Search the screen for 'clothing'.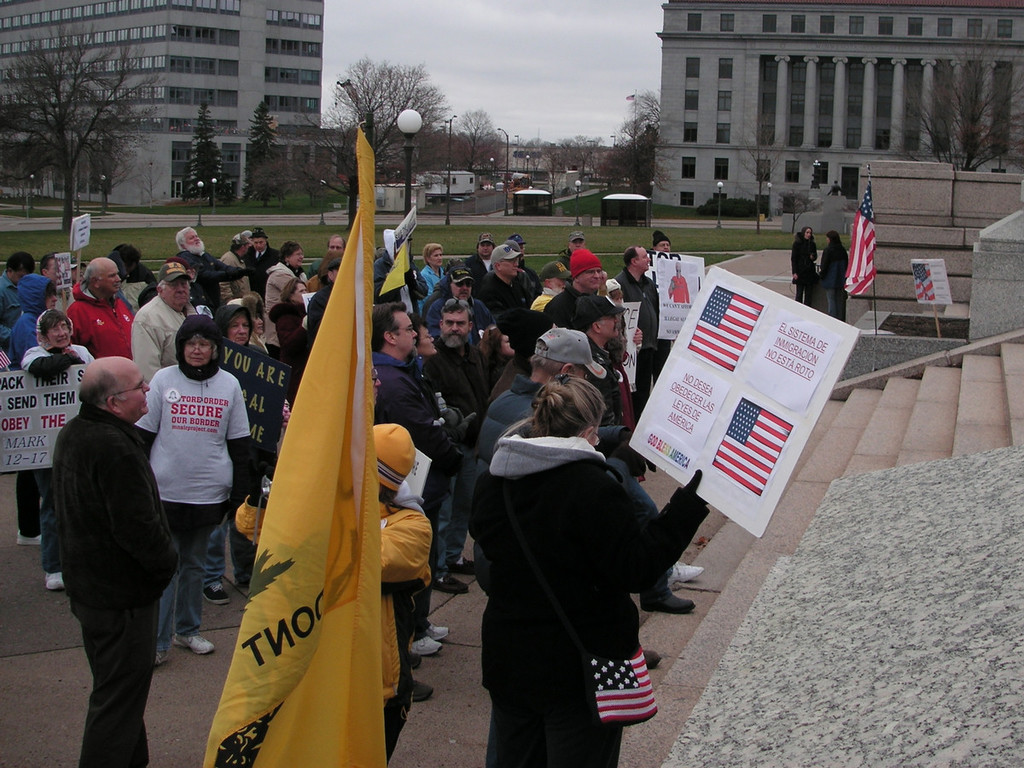
Found at detection(416, 266, 443, 317).
